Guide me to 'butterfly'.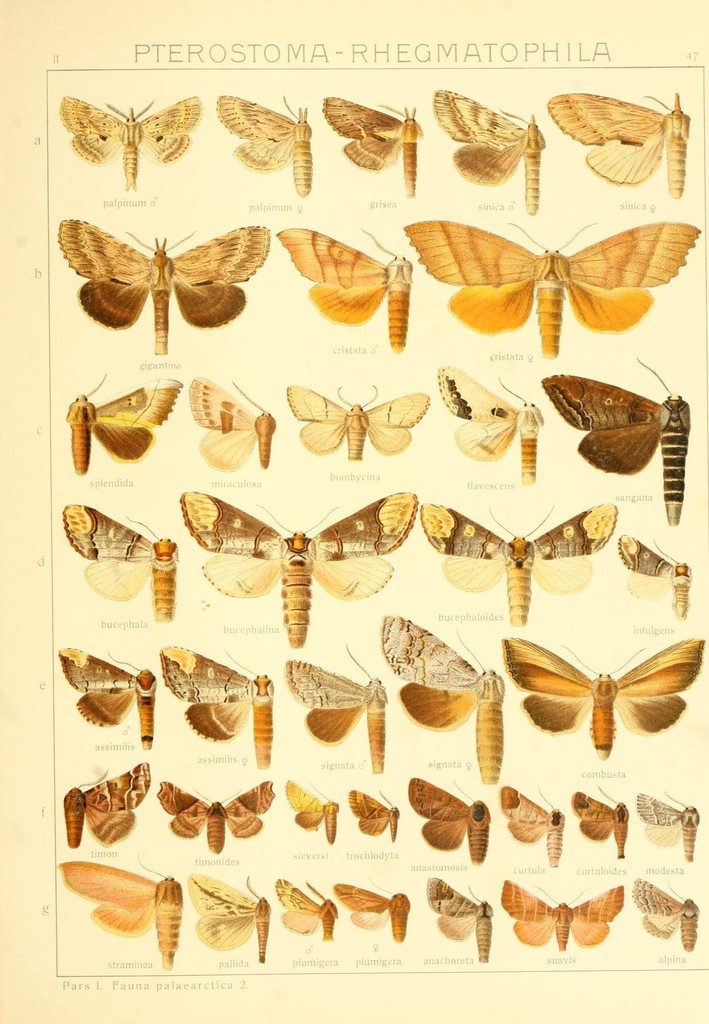
Guidance: box=[419, 500, 627, 627].
